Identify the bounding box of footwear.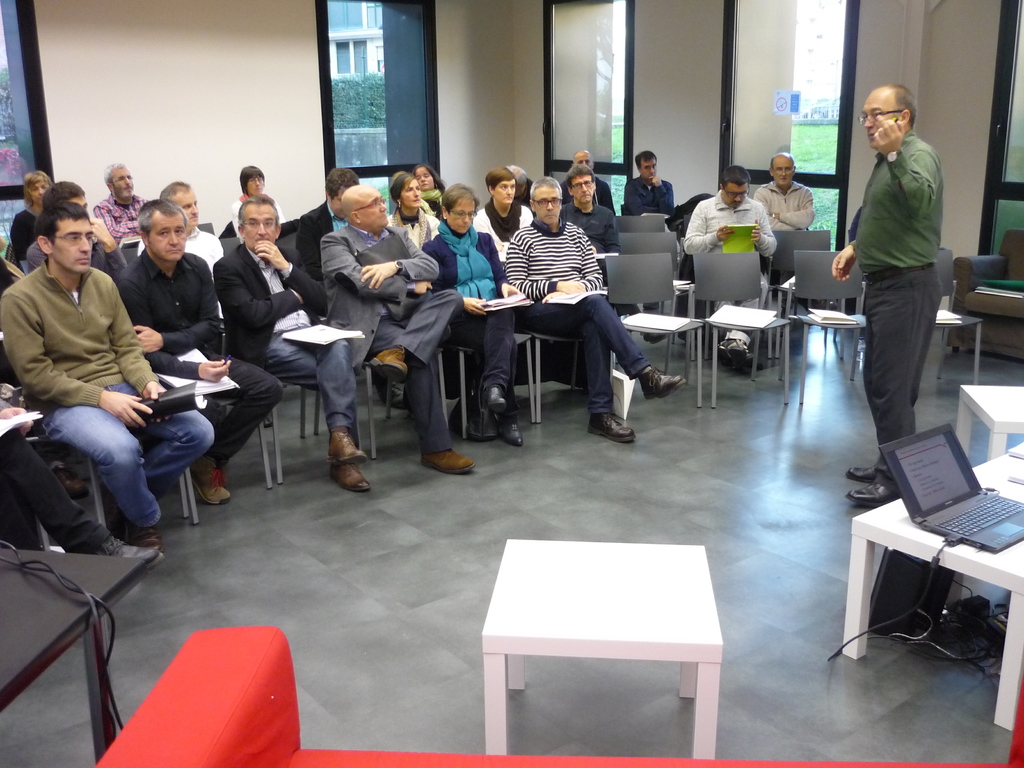
[x1=188, y1=458, x2=229, y2=506].
